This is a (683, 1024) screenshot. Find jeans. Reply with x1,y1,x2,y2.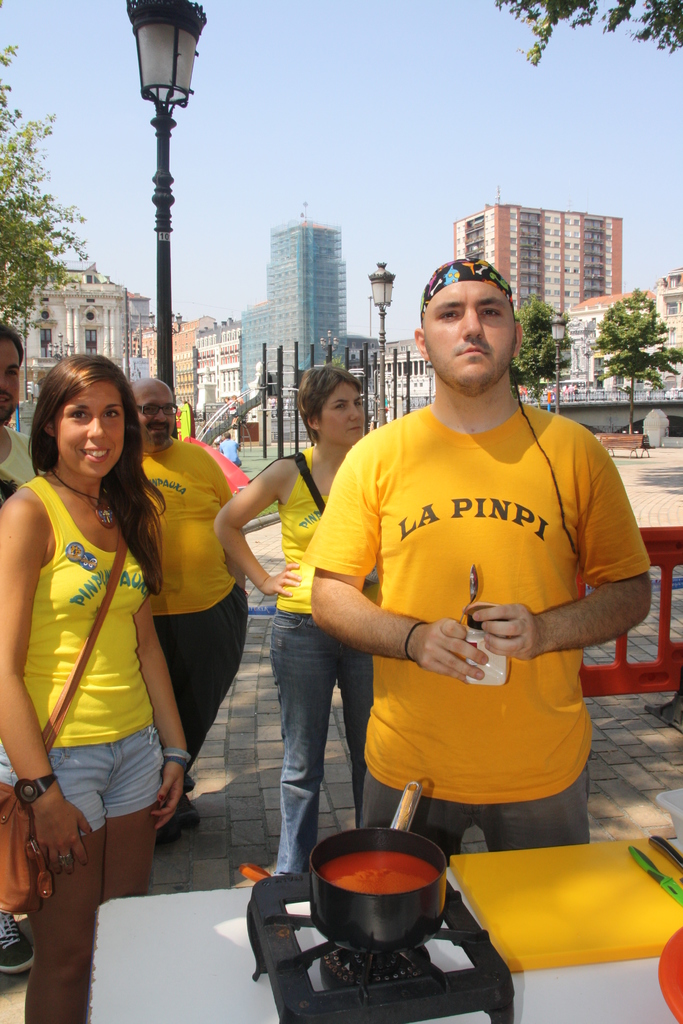
270,611,375,879.
